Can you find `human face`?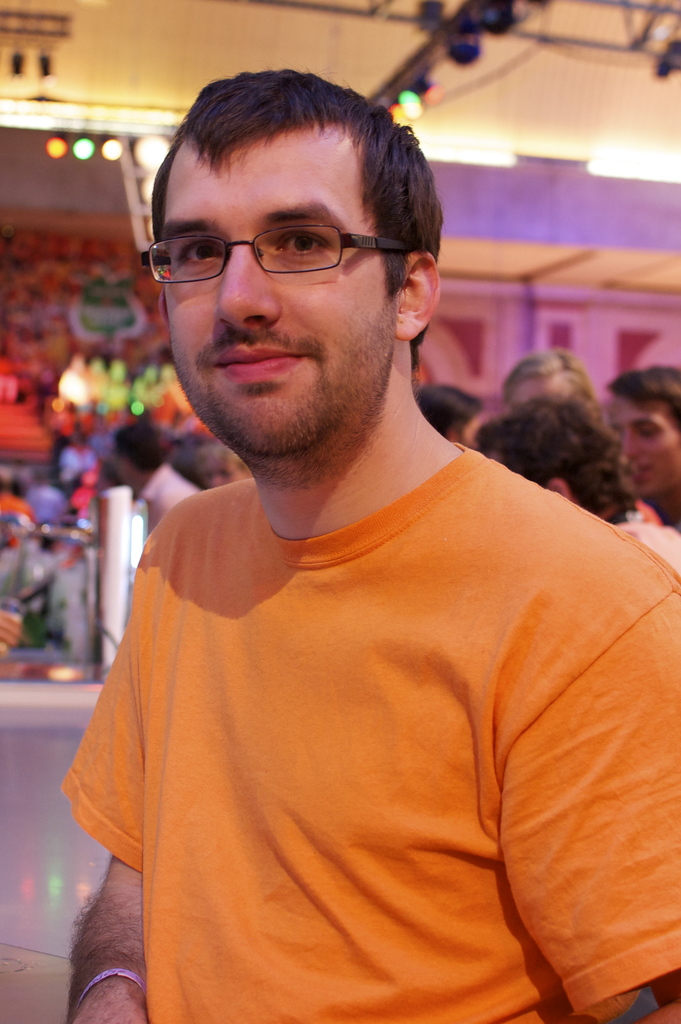
Yes, bounding box: box(609, 395, 680, 496).
